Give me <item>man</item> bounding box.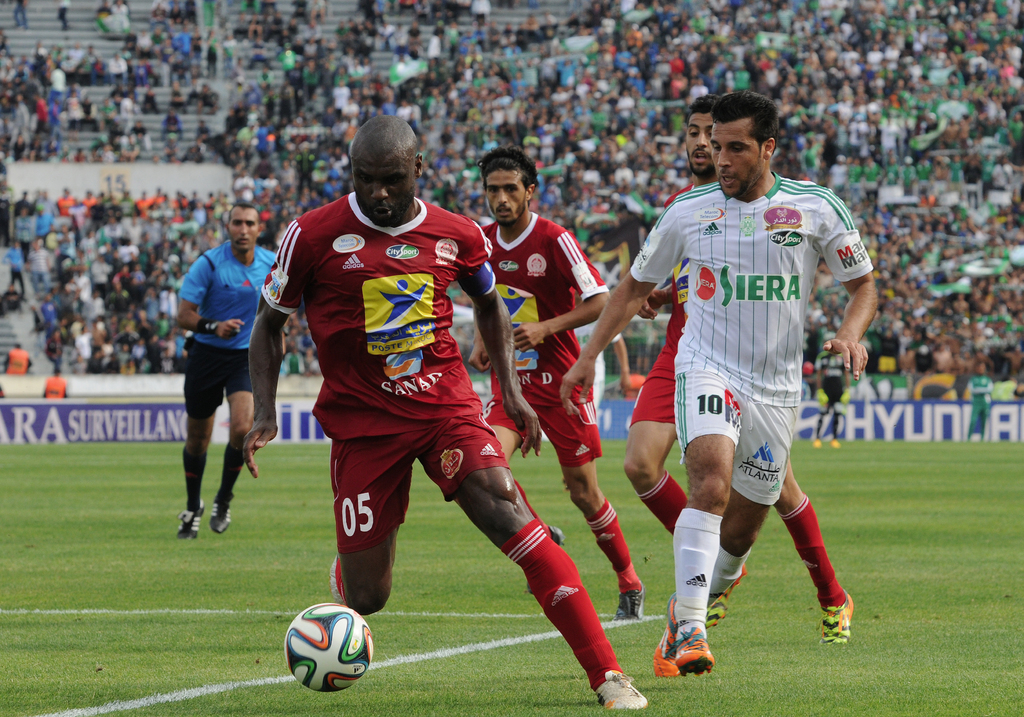
x1=557 y1=85 x2=879 y2=666.
